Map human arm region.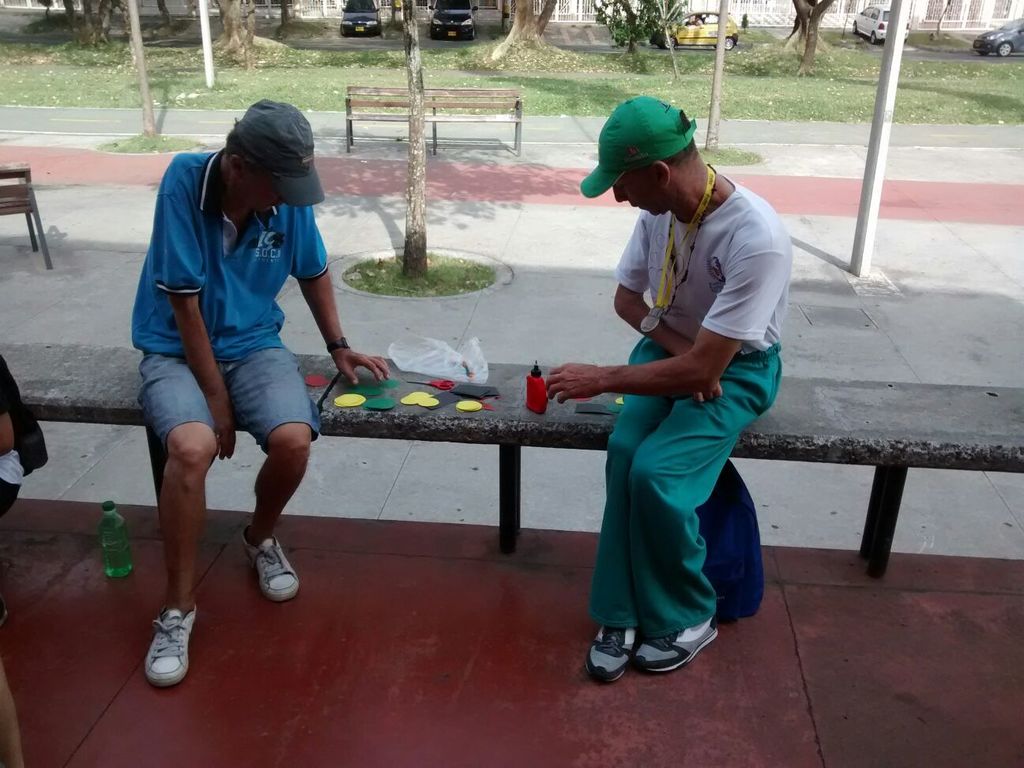
Mapped to locate(541, 245, 777, 399).
